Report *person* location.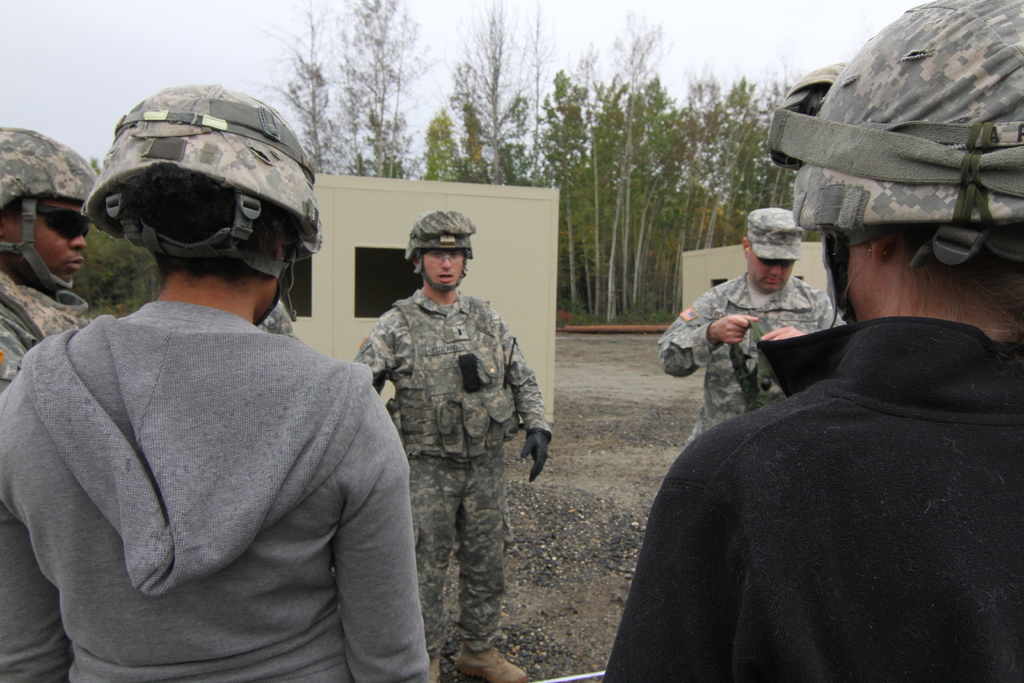
Report: detection(0, 130, 98, 391).
